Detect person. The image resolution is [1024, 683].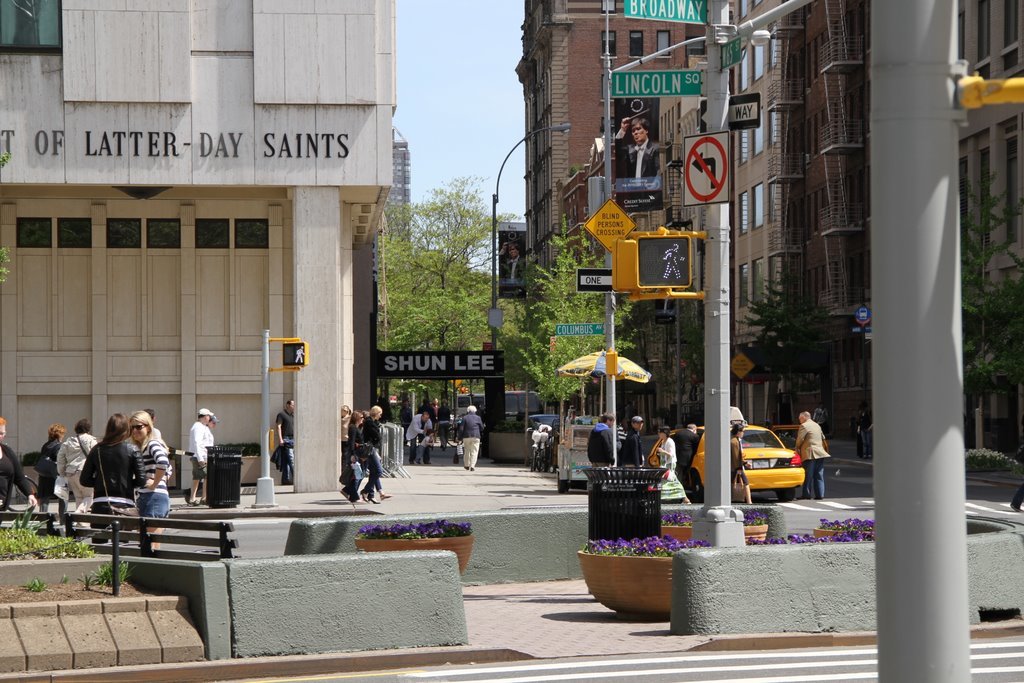
x1=187, y1=407, x2=222, y2=502.
